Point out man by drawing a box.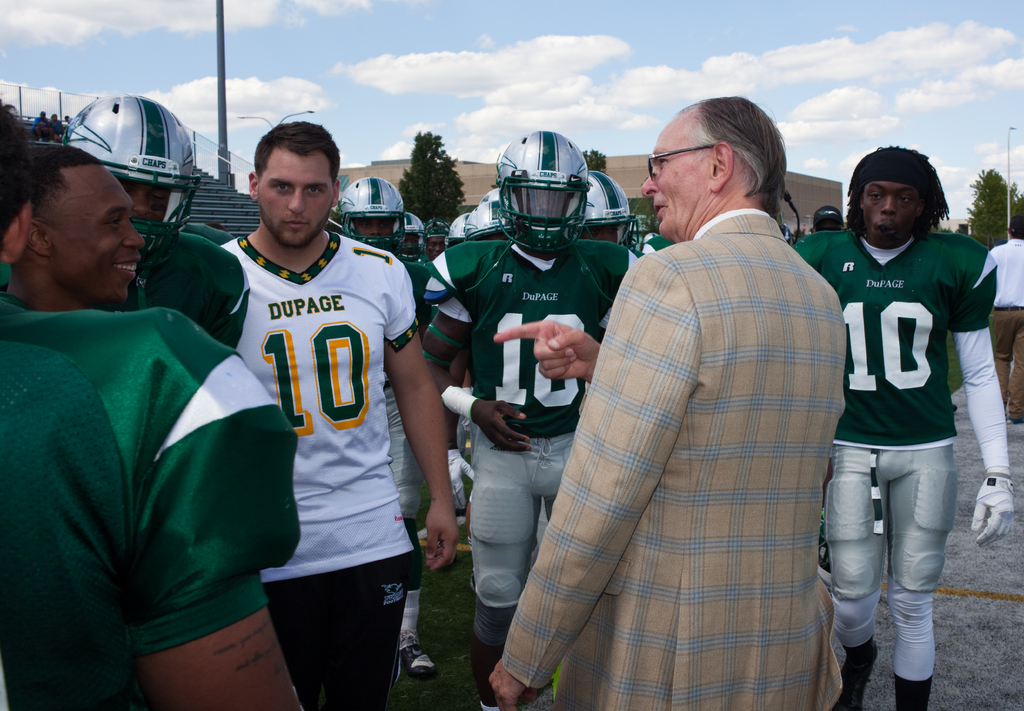
467,186,511,243.
